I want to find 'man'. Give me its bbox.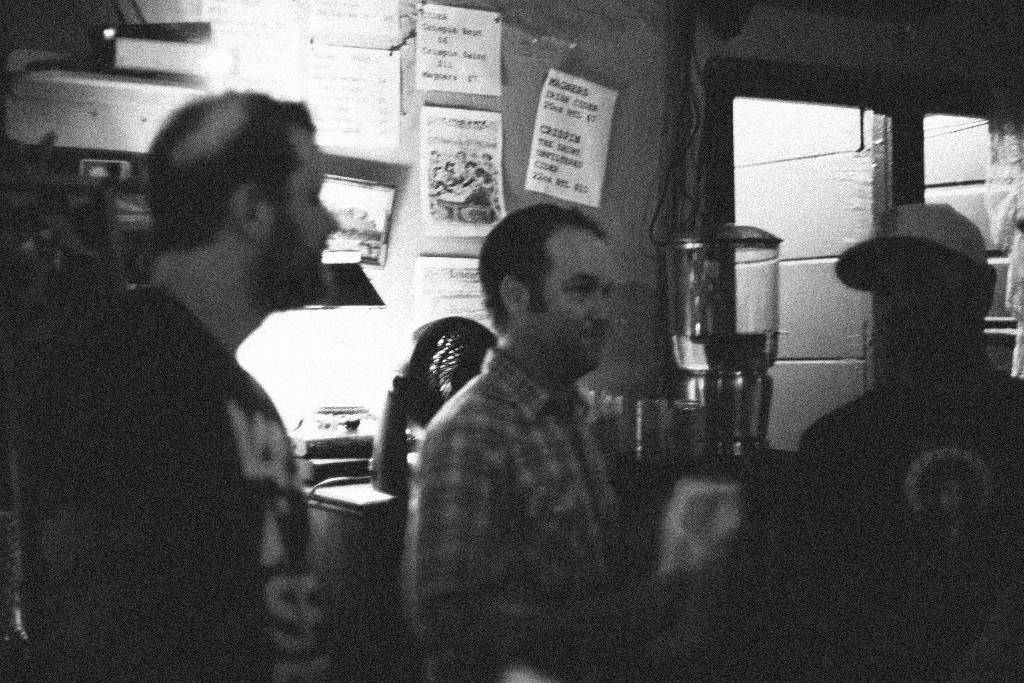
bbox=(392, 206, 697, 682).
